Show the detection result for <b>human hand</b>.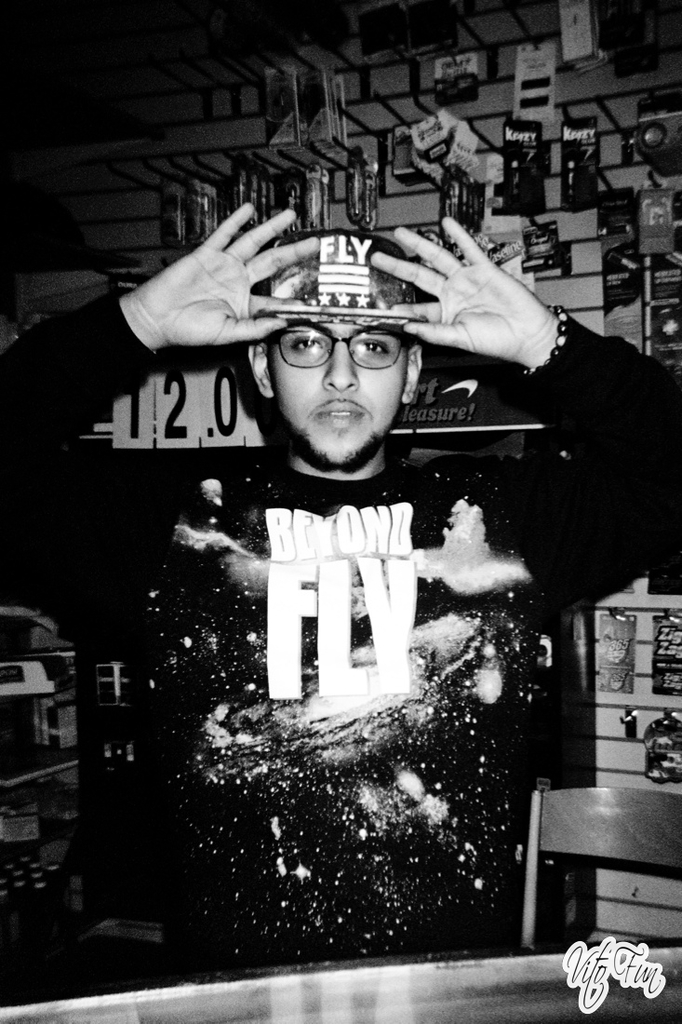
{"left": 368, "top": 215, "right": 552, "bottom": 371}.
